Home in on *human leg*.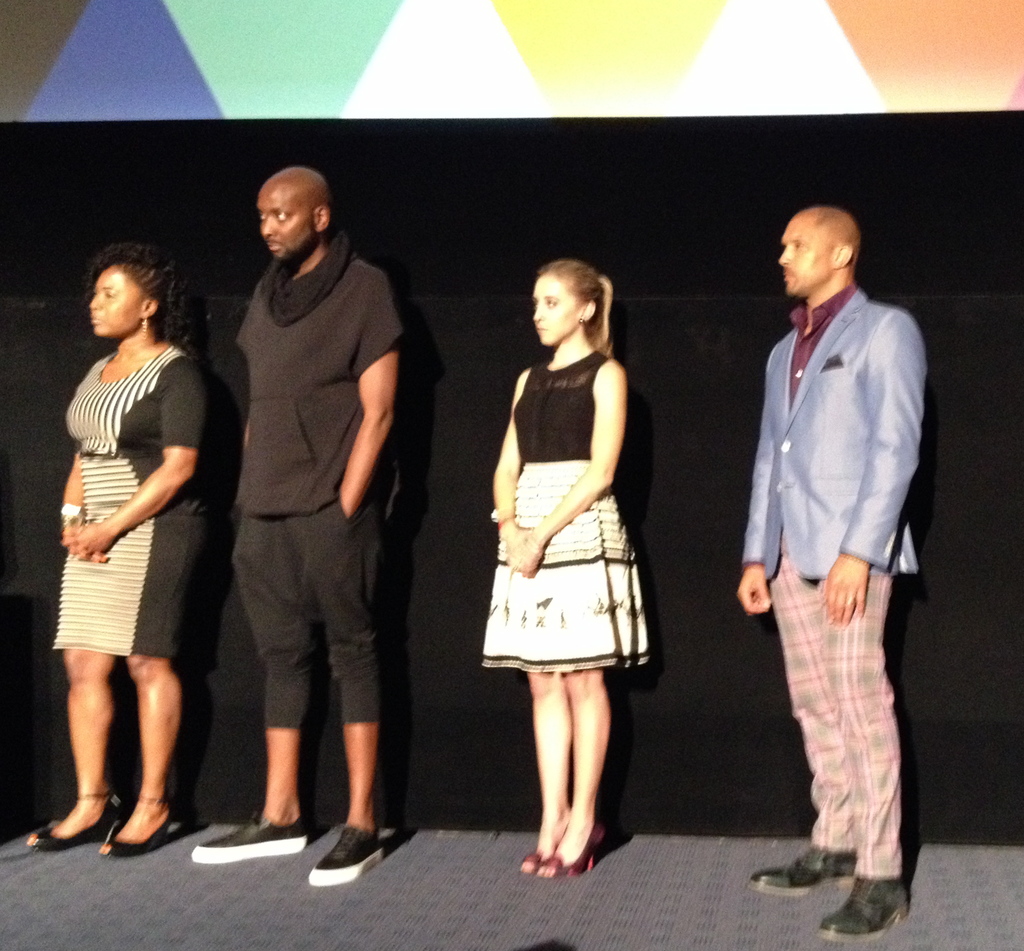
Homed in at x1=811, y1=569, x2=905, y2=932.
